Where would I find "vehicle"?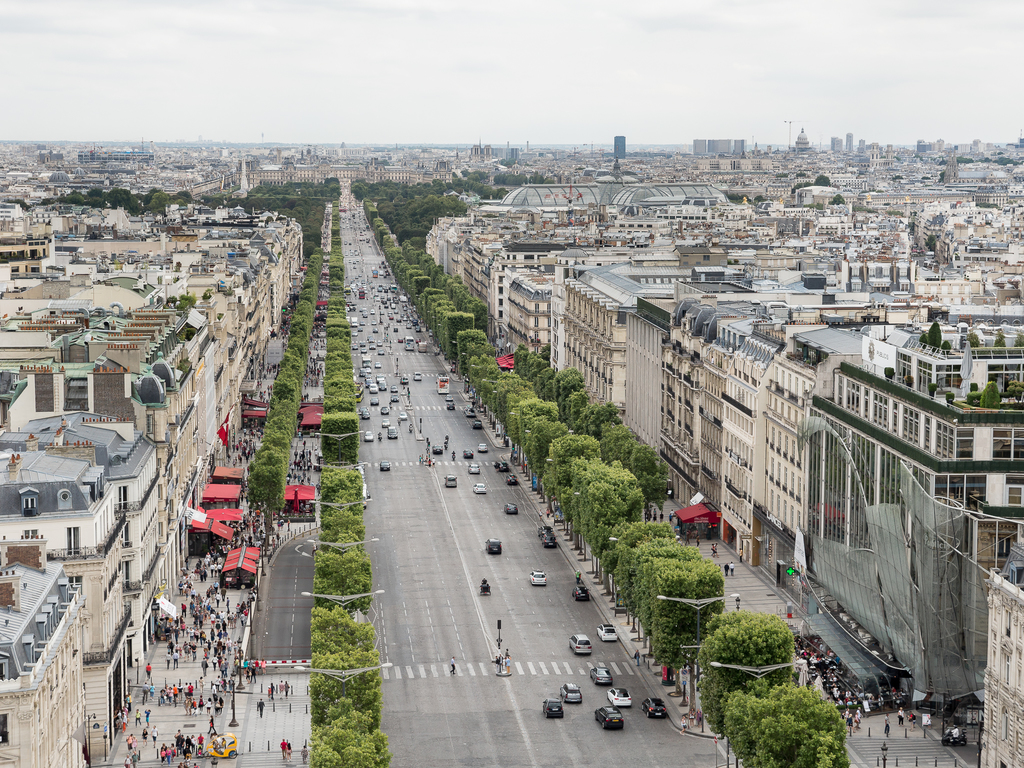
At box=[590, 667, 612, 685].
